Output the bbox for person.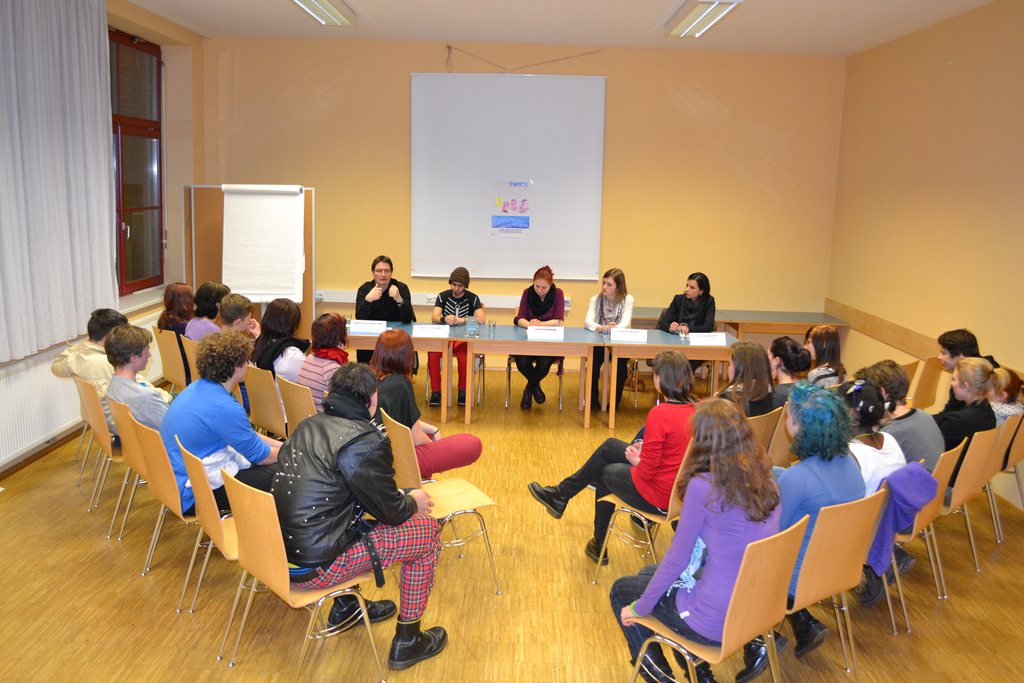
[157, 282, 196, 336].
